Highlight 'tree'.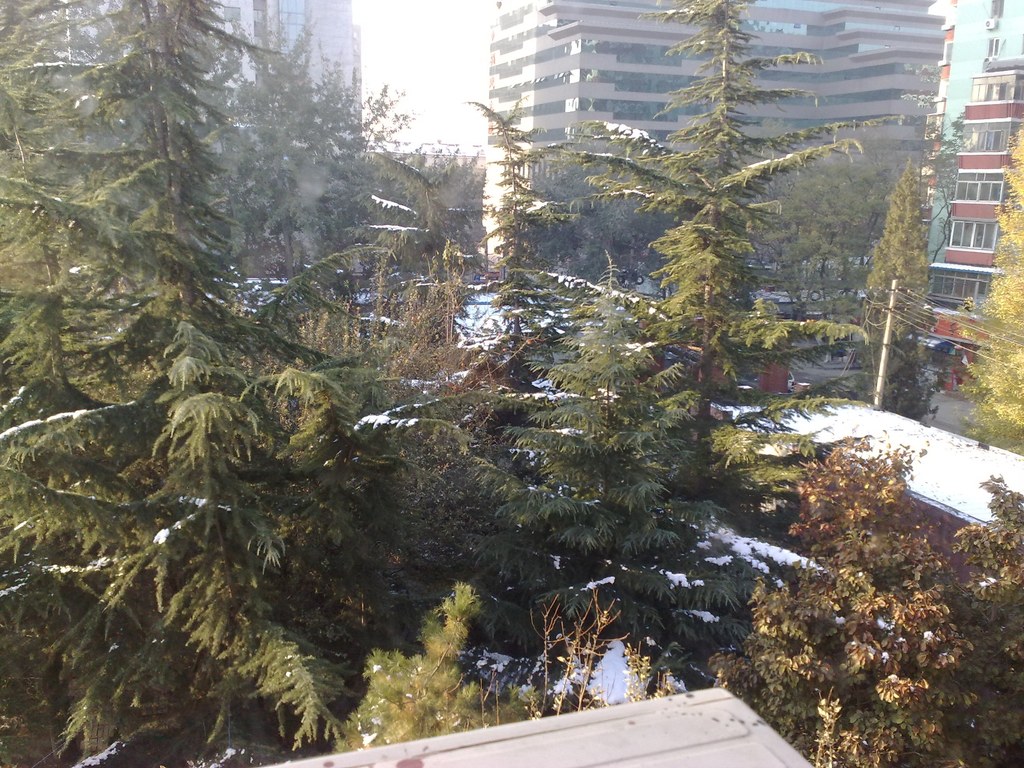
Highlighted region: region(956, 126, 1023, 458).
